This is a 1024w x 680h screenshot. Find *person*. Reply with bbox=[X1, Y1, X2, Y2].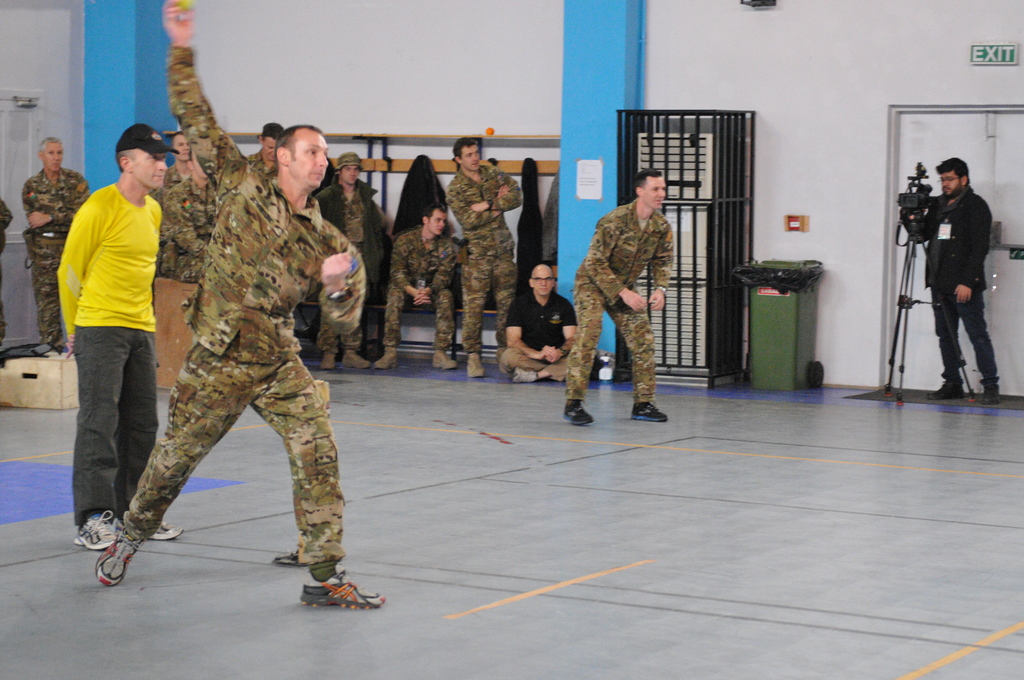
bbox=[904, 154, 1002, 400].
